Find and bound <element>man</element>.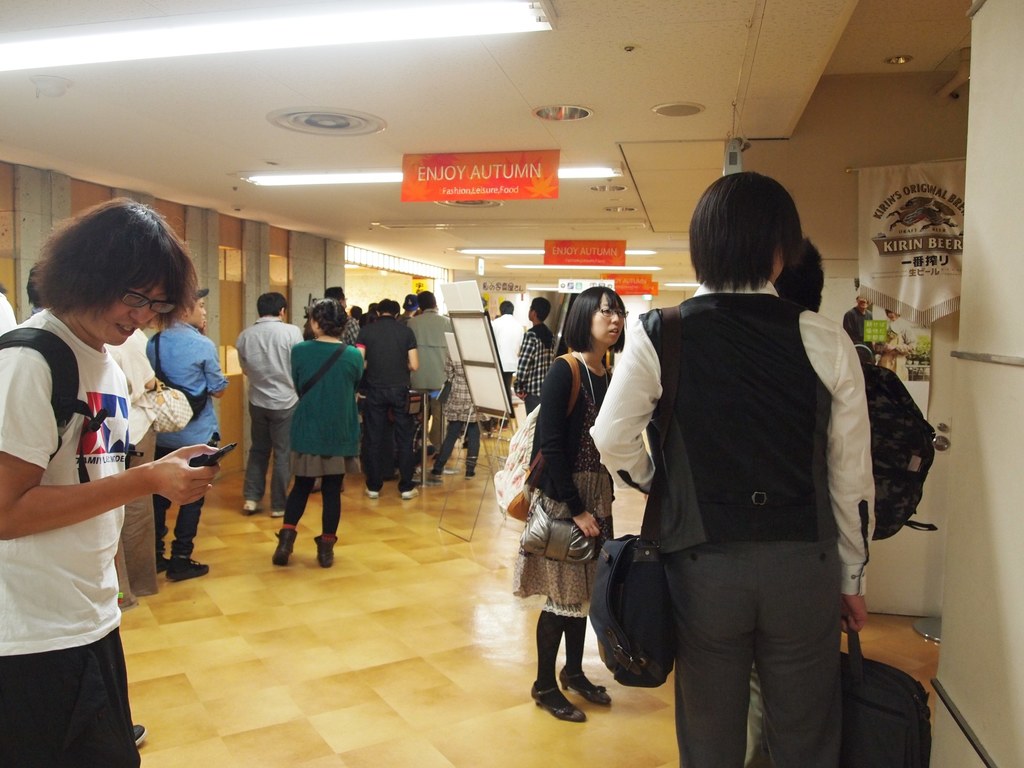
Bound: locate(355, 296, 422, 502).
